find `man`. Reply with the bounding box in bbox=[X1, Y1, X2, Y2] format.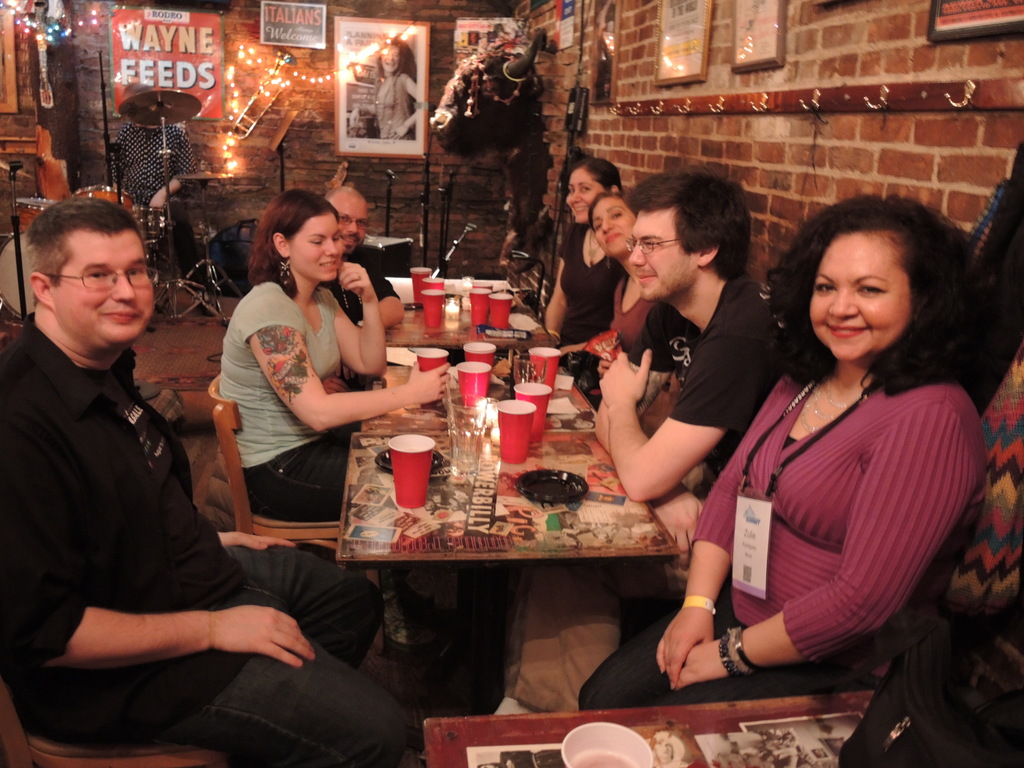
bbox=[3, 198, 408, 767].
